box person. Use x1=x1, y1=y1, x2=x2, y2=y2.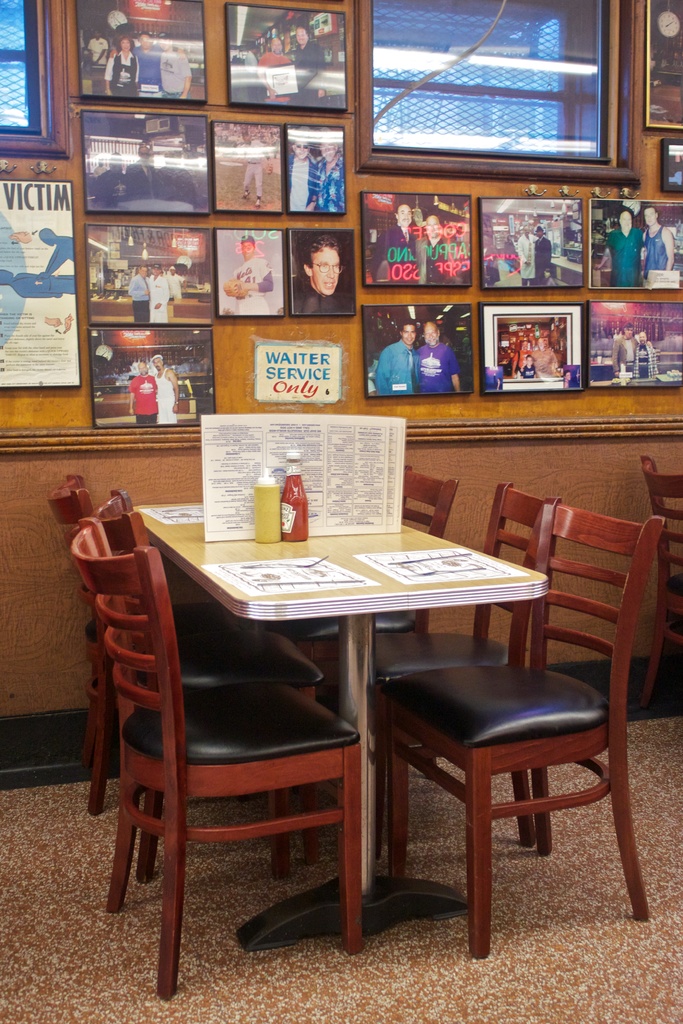
x1=229, y1=235, x2=278, y2=303.
